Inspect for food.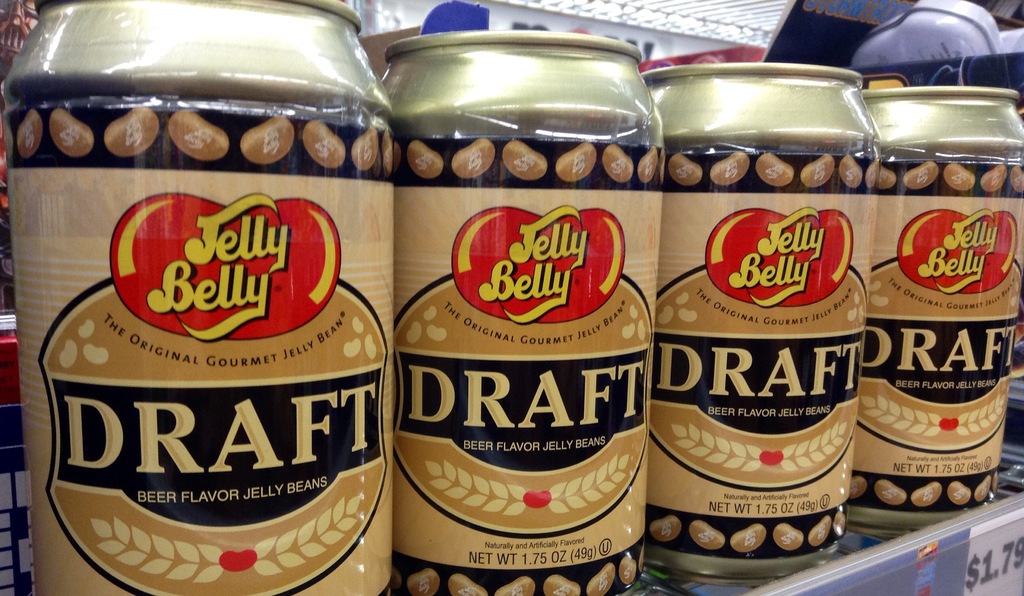
Inspection: {"x1": 911, "y1": 479, "x2": 945, "y2": 509}.
